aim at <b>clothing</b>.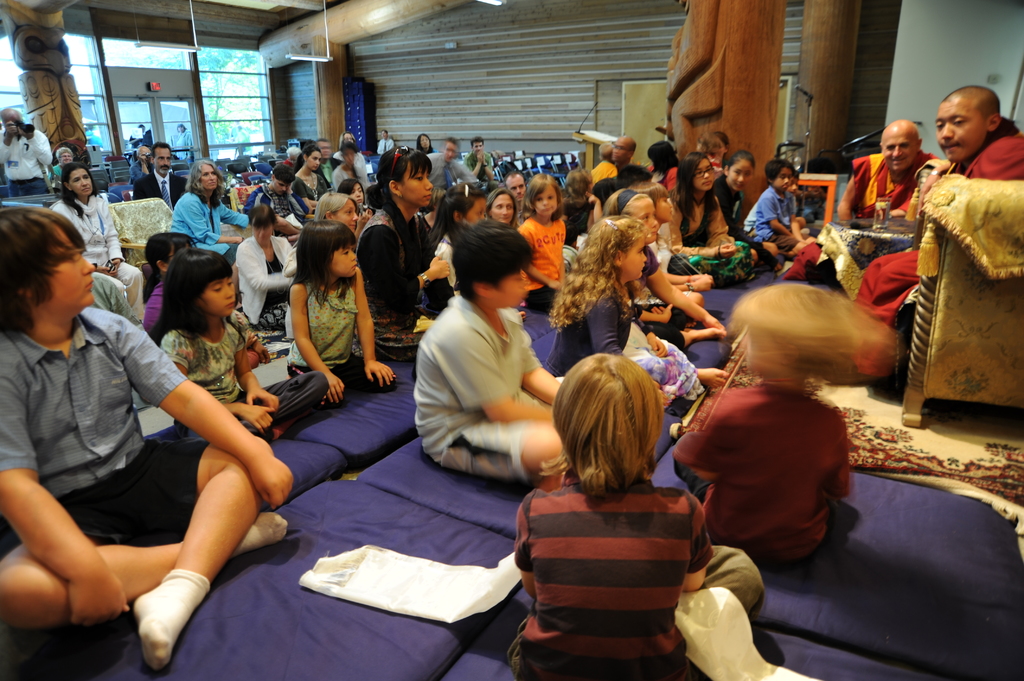
Aimed at region(228, 225, 300, 335).
